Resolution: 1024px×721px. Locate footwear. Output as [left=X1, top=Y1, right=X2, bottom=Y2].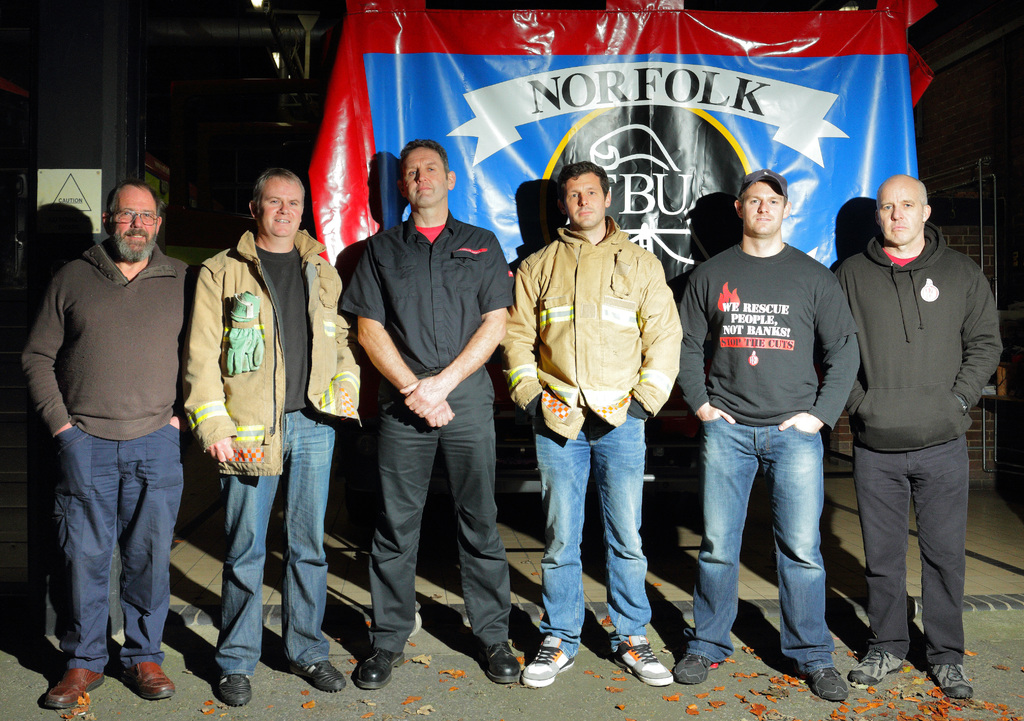
[left=476, top=633, right=523, bottom=686].
